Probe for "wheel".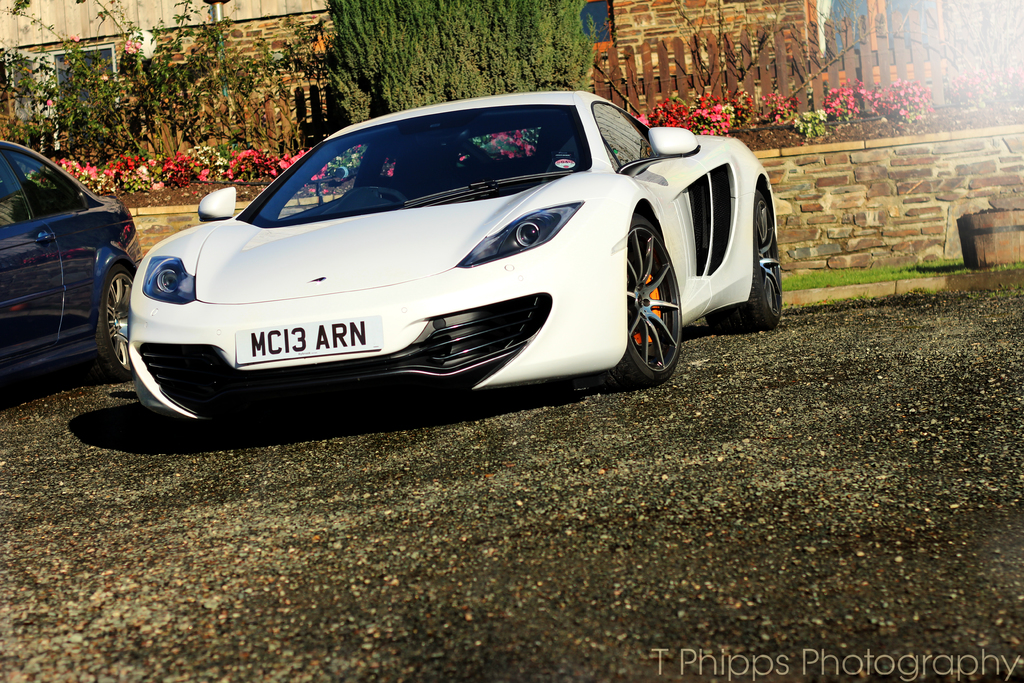
Probe result: [347,186,406,202].
